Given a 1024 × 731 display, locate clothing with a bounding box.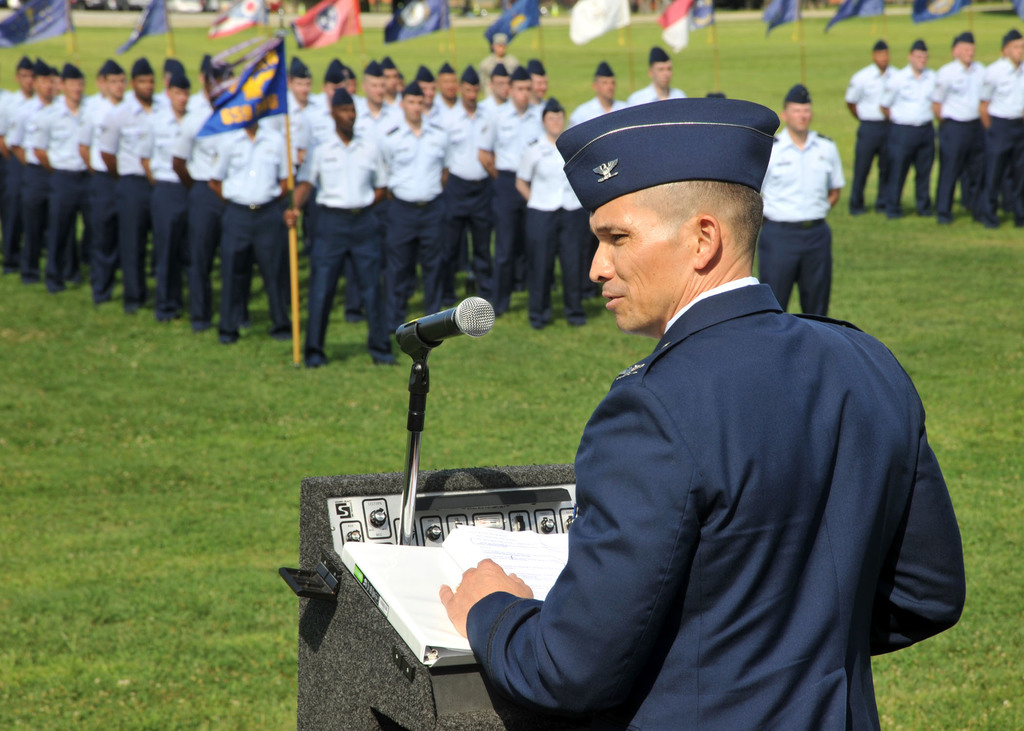
Located: [371, 113, 444, 346].
